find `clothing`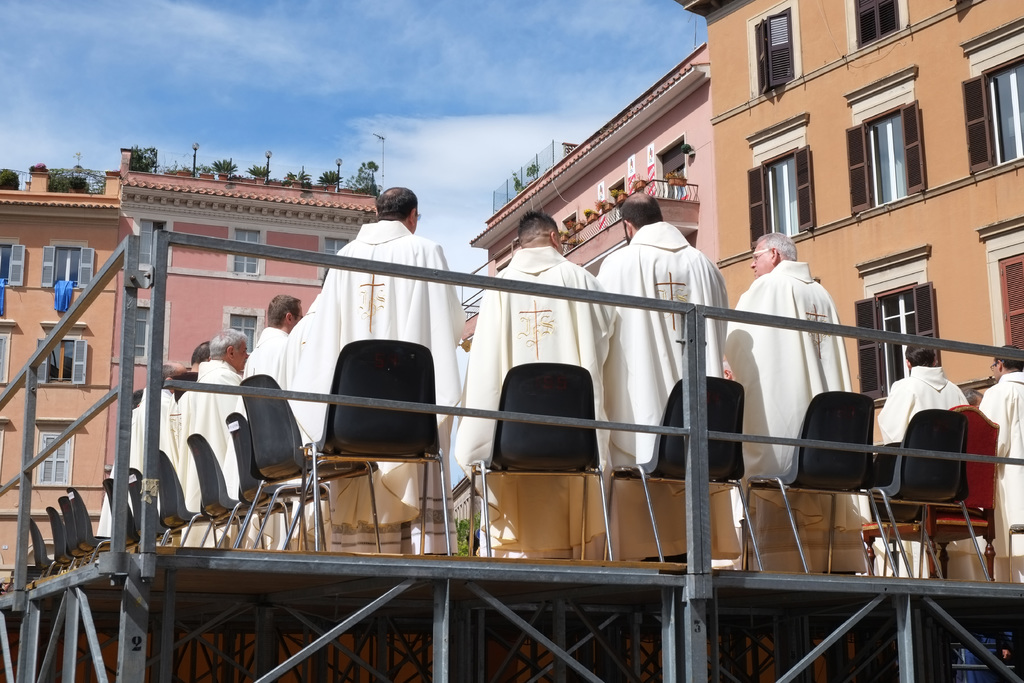
[985, 375, 1023, 586]
